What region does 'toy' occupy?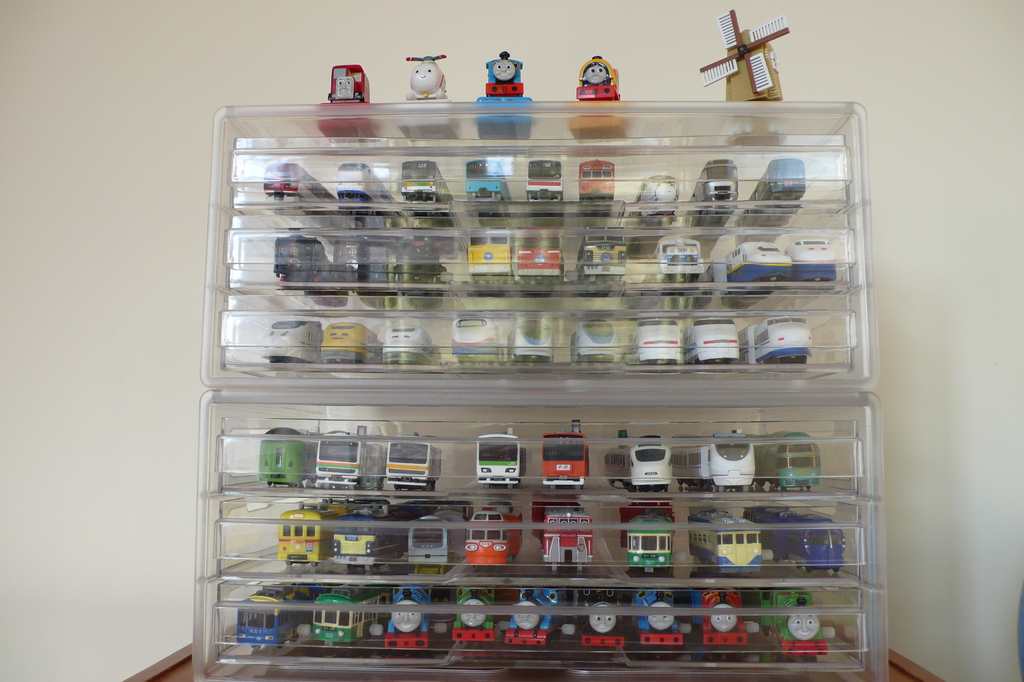
530/159/575/204.
